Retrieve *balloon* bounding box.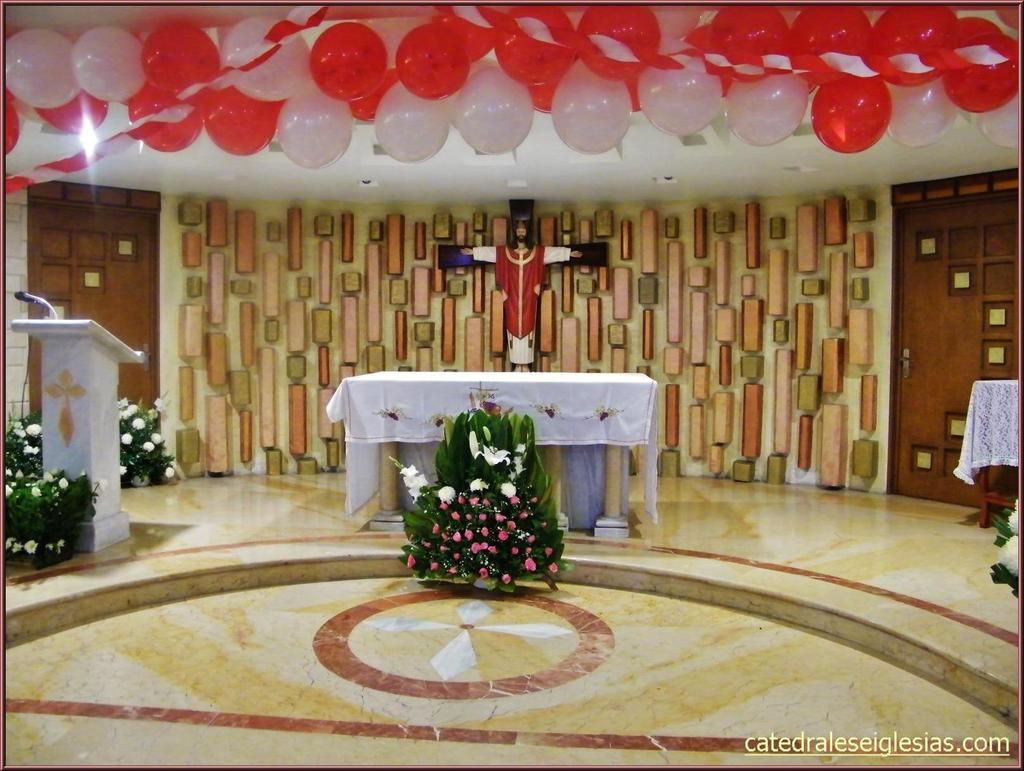
Bounding box: 141:22:223:94.
